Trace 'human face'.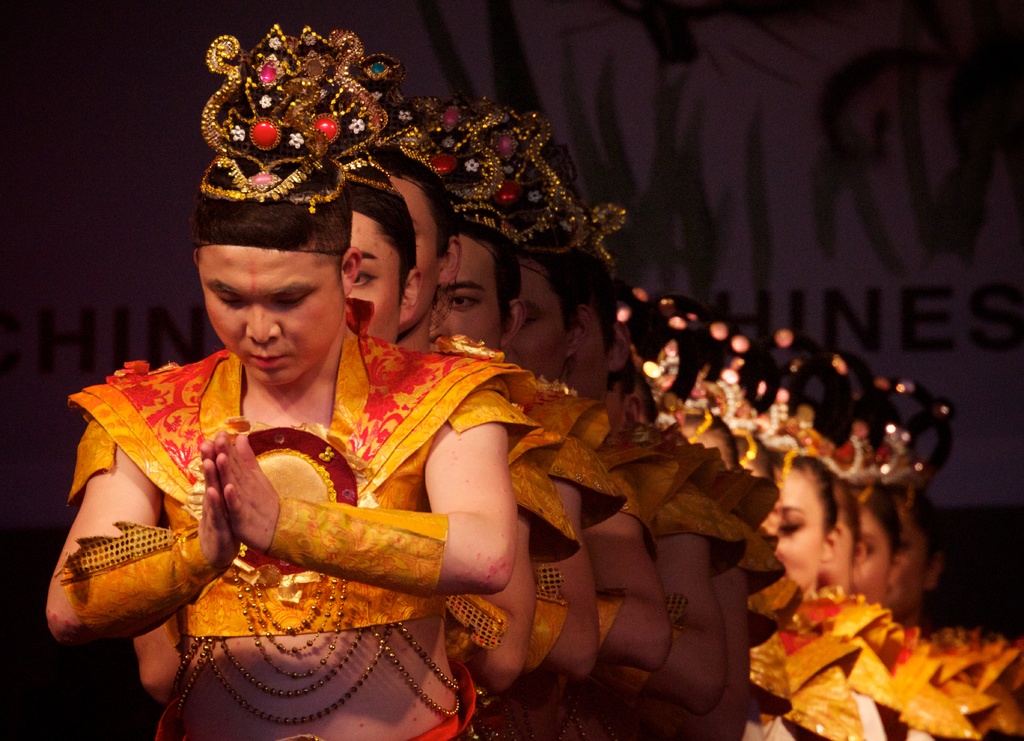
Traced to 347 213 399 343.
